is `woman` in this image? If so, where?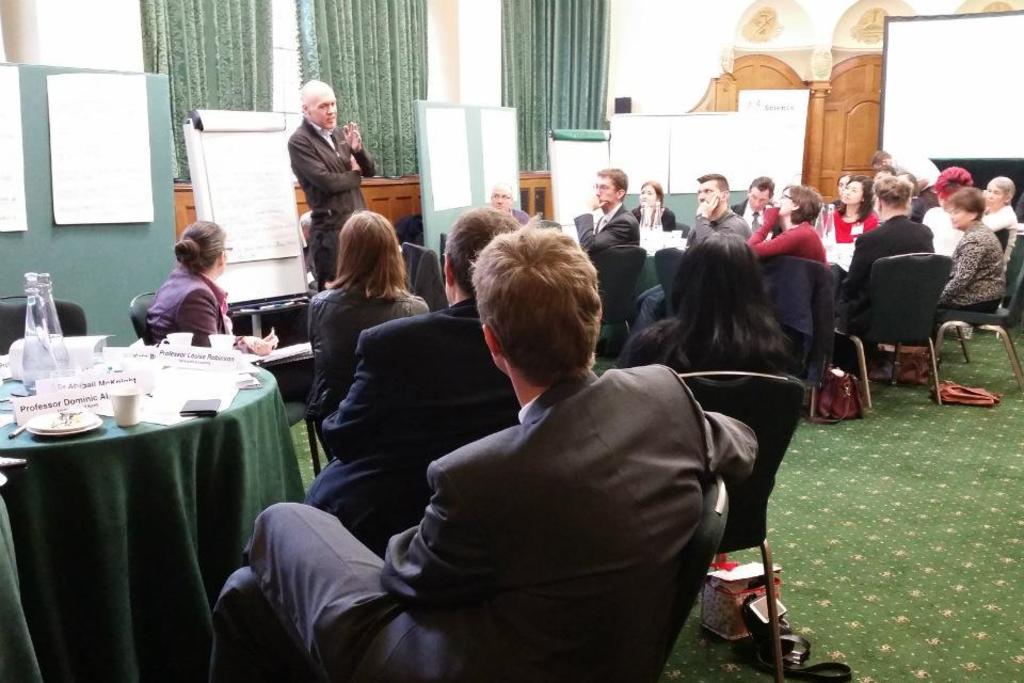
Yes, at BBox(827, 174, 931, 334).
